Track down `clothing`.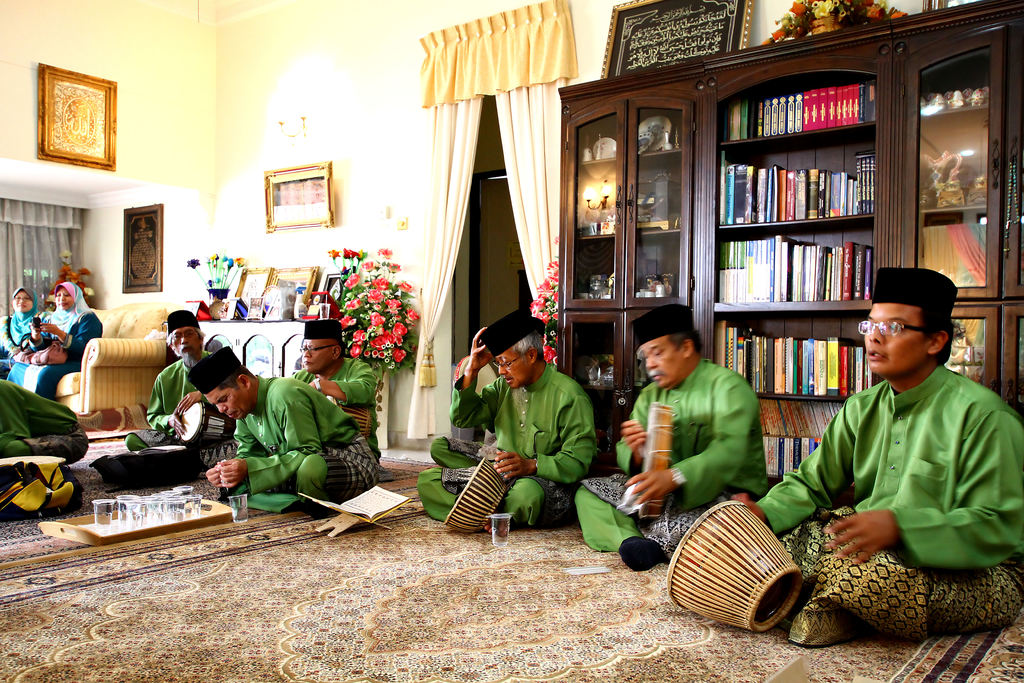
Tracked to {"left": 287, "top": 353, "right": 381, "bottom": 457}.
